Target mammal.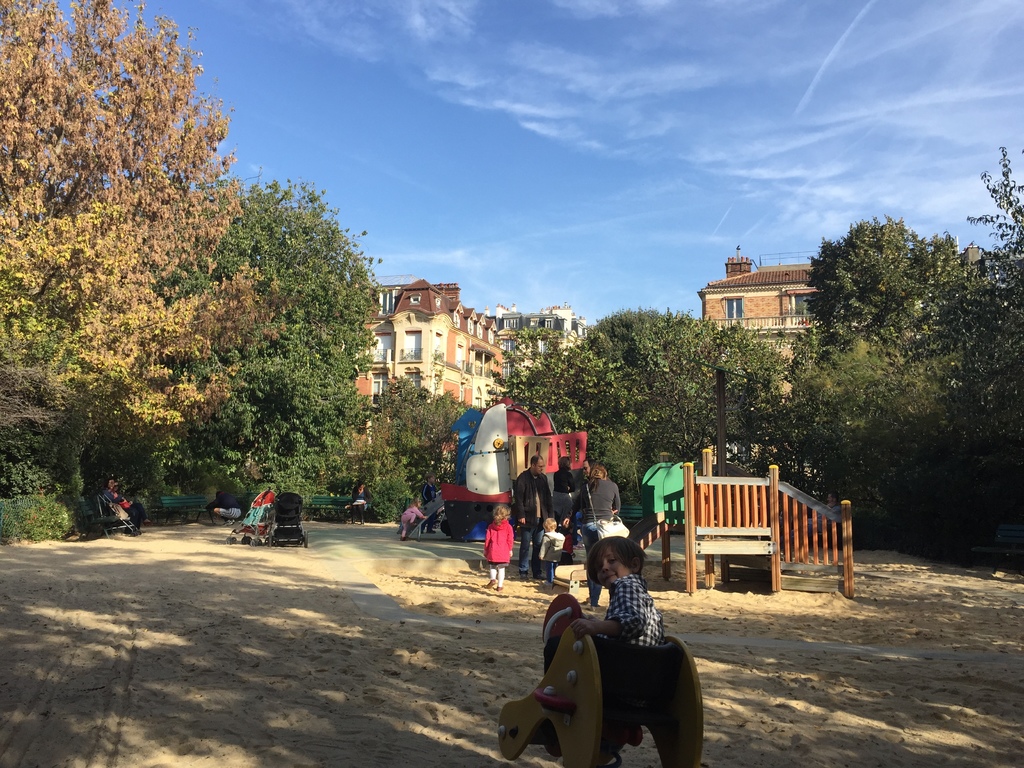
Target region: 572, 536, 669, 644.
